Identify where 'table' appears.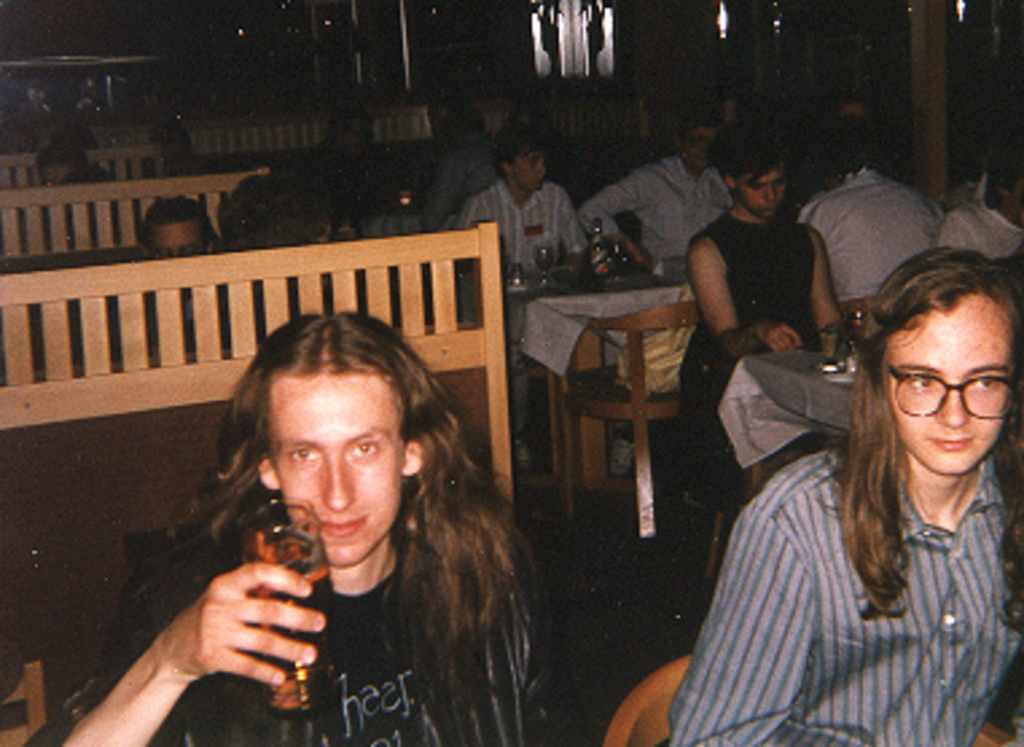
Appears at left=712, top=333, right=860, bottom=489.
